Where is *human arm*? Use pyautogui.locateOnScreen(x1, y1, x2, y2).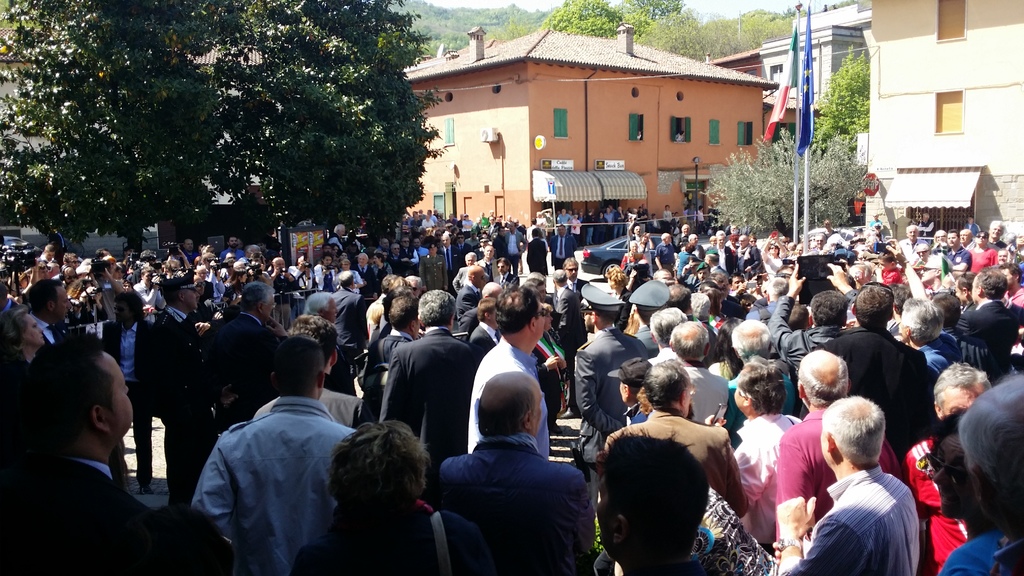
pyautogui.locateOnScreen(196, 432, 236, 534).
